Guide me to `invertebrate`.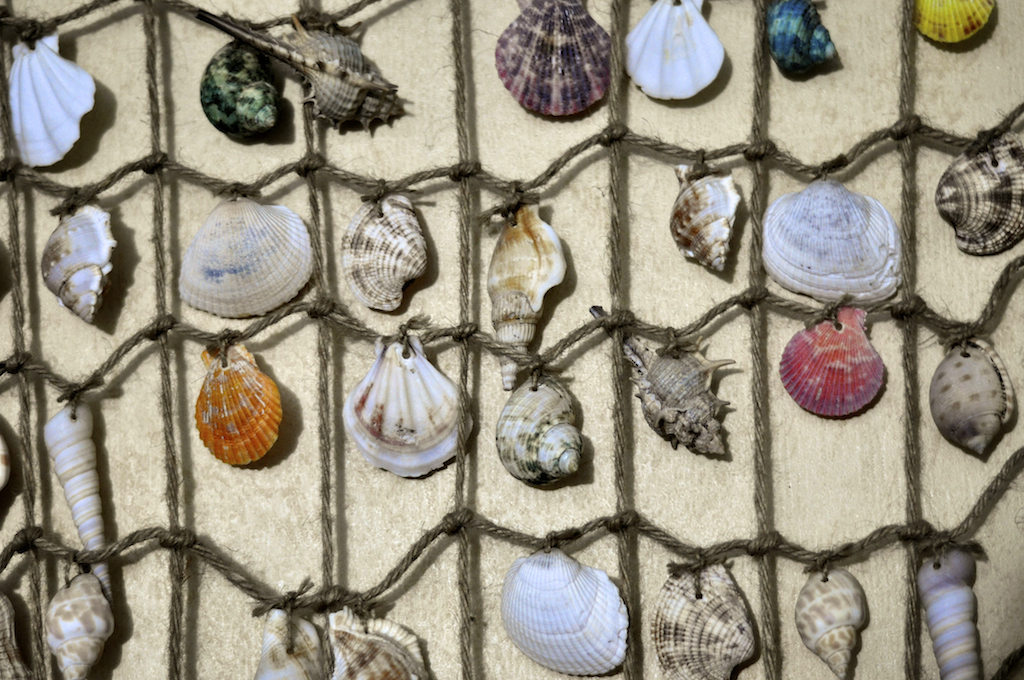
Guidance: (left=624, top=345, right=735, bottom=456).
